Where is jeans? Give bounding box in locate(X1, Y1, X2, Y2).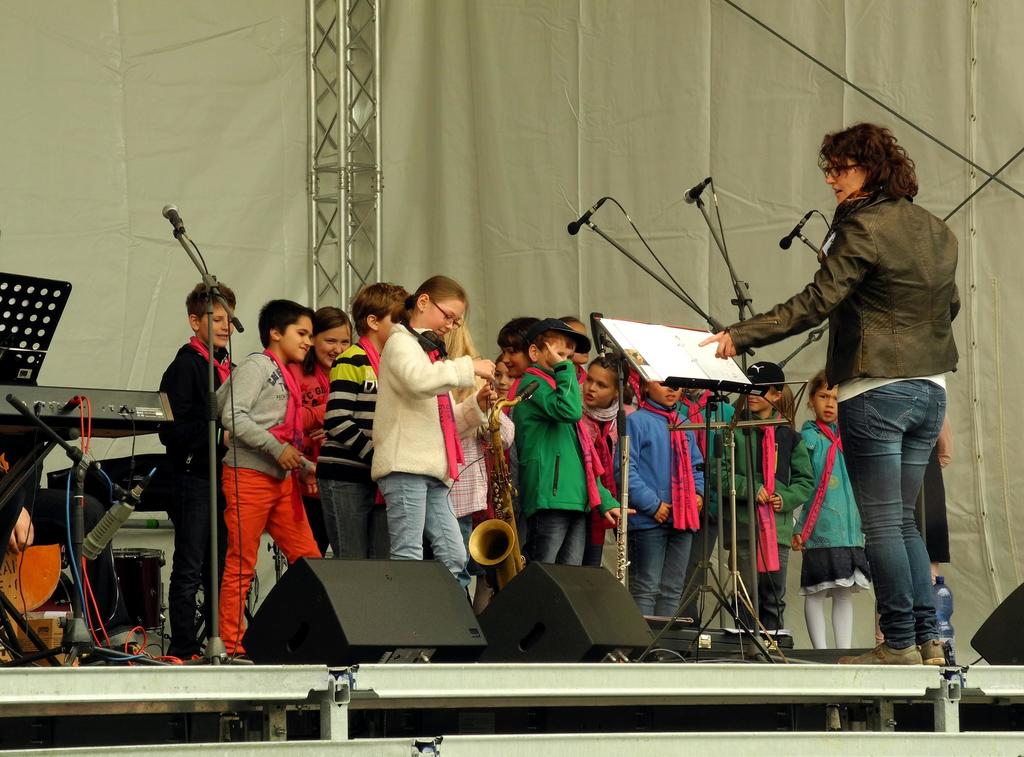
locate(532, 501, 589, 562).
